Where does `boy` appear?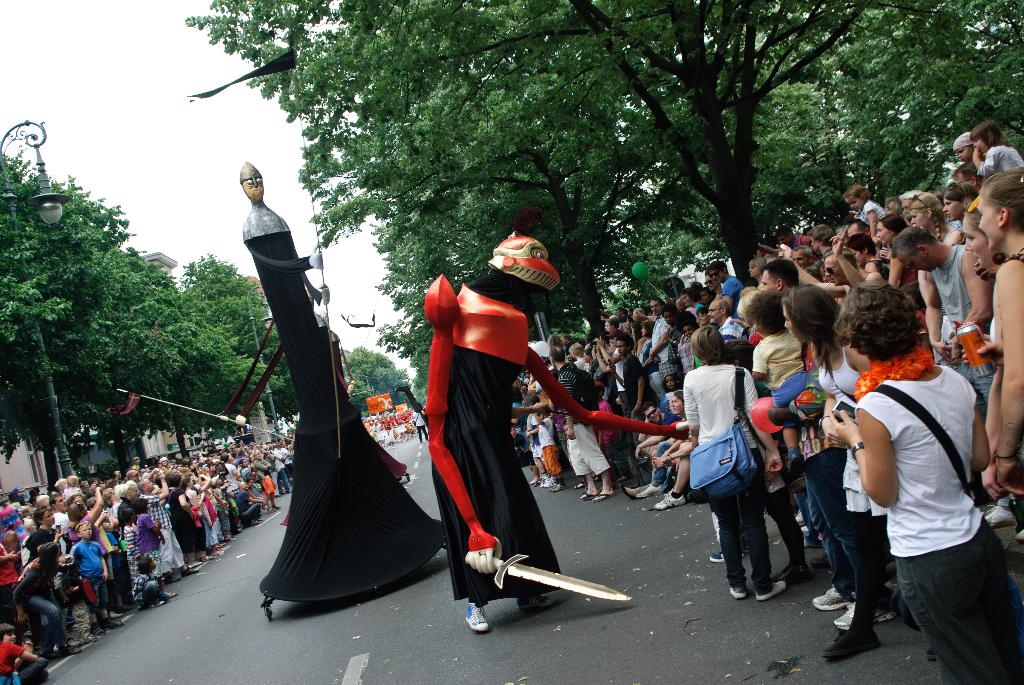
Appears at detection(118, 510, 141, 585).
